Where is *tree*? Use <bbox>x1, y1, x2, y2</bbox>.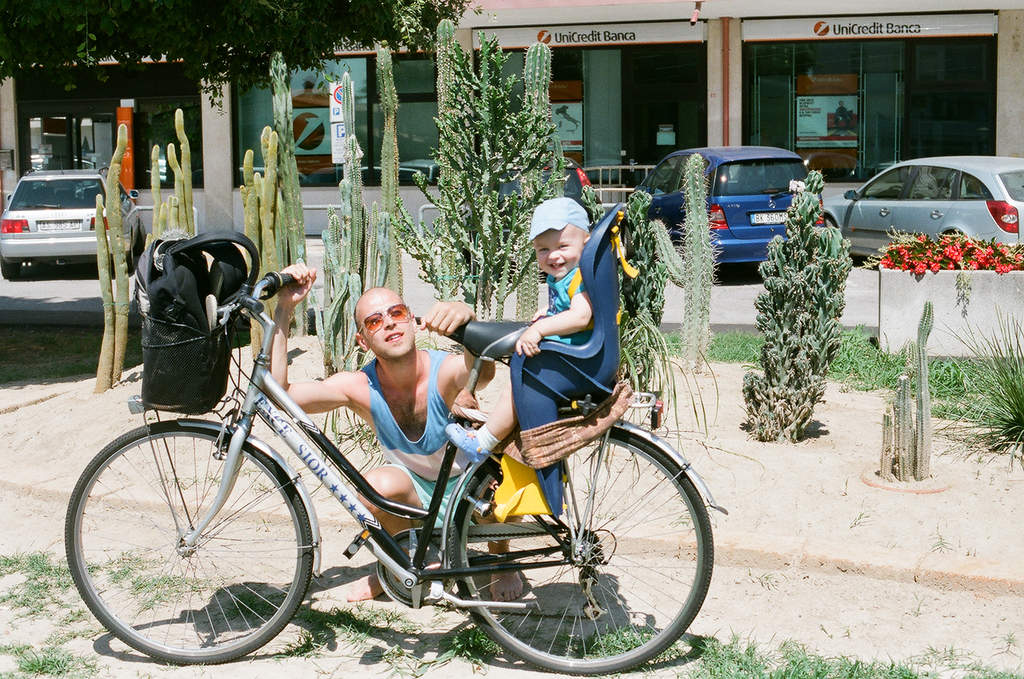
<bbox>0, 0, 482, 115</bbox>.
